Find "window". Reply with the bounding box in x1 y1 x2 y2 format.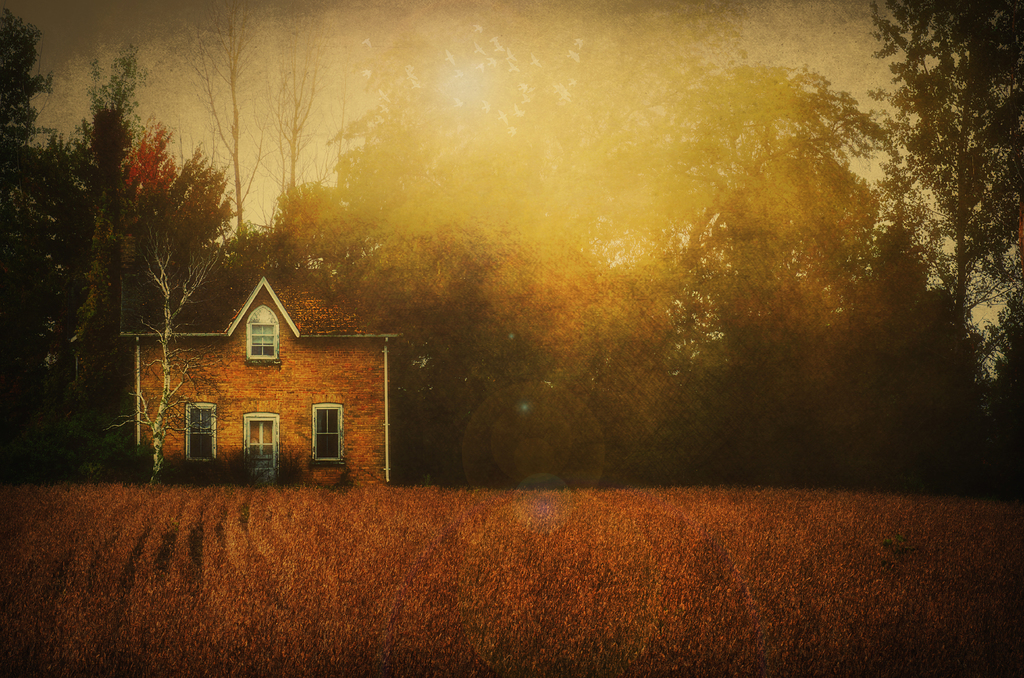
313 405 338 462.
